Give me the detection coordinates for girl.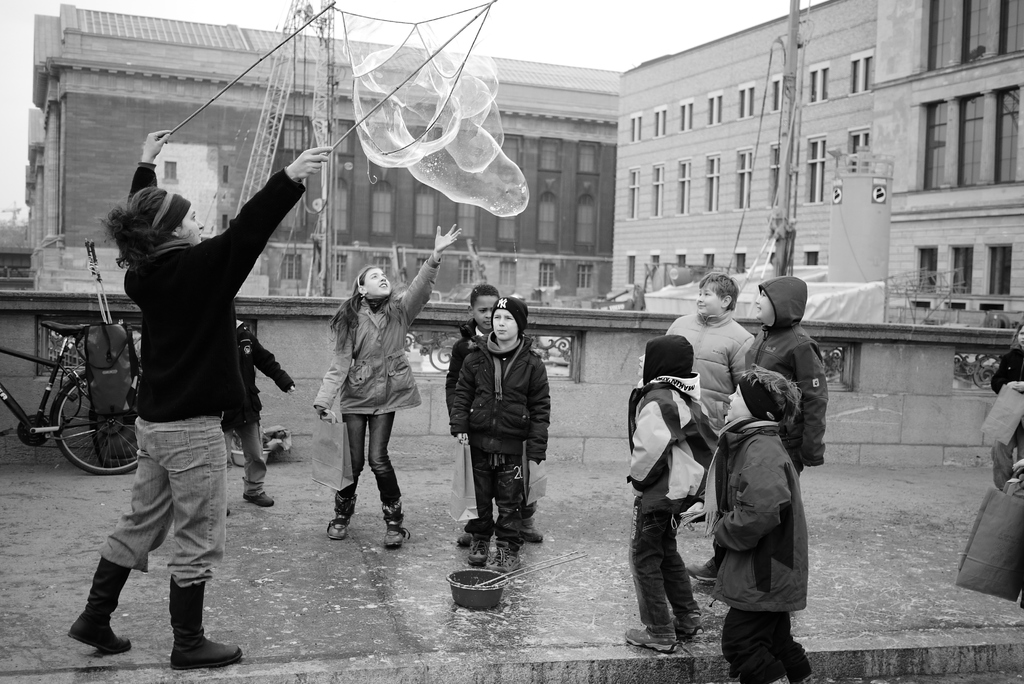
box(67, 127, 330, 671).
